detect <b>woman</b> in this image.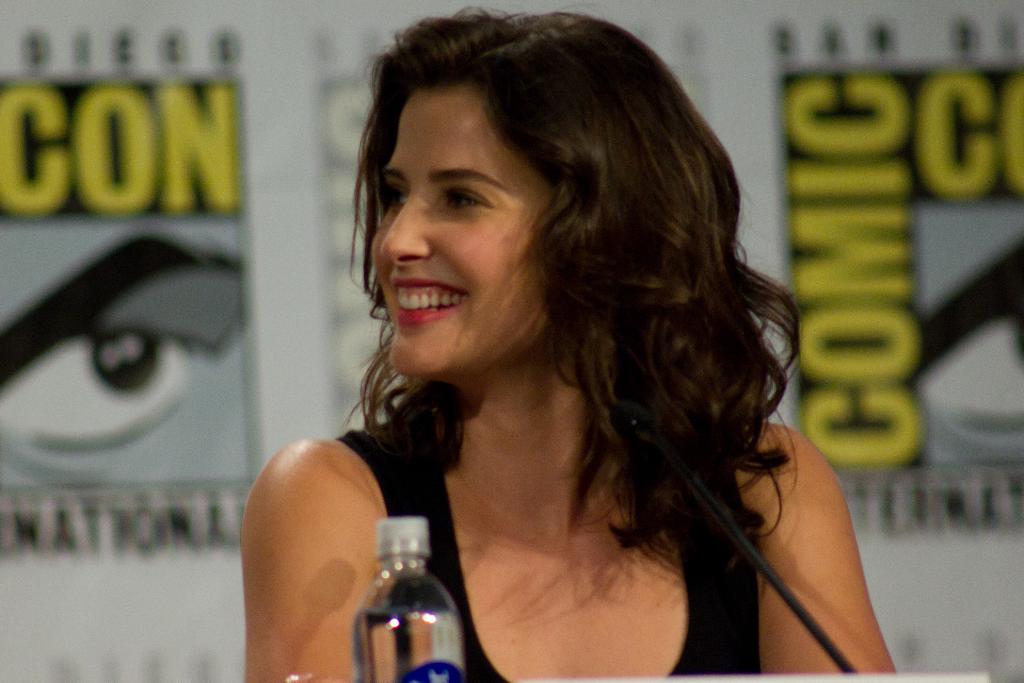
Detection: {"x1": 216, "y1": 12, "x2": 882, "y2": 682}.
